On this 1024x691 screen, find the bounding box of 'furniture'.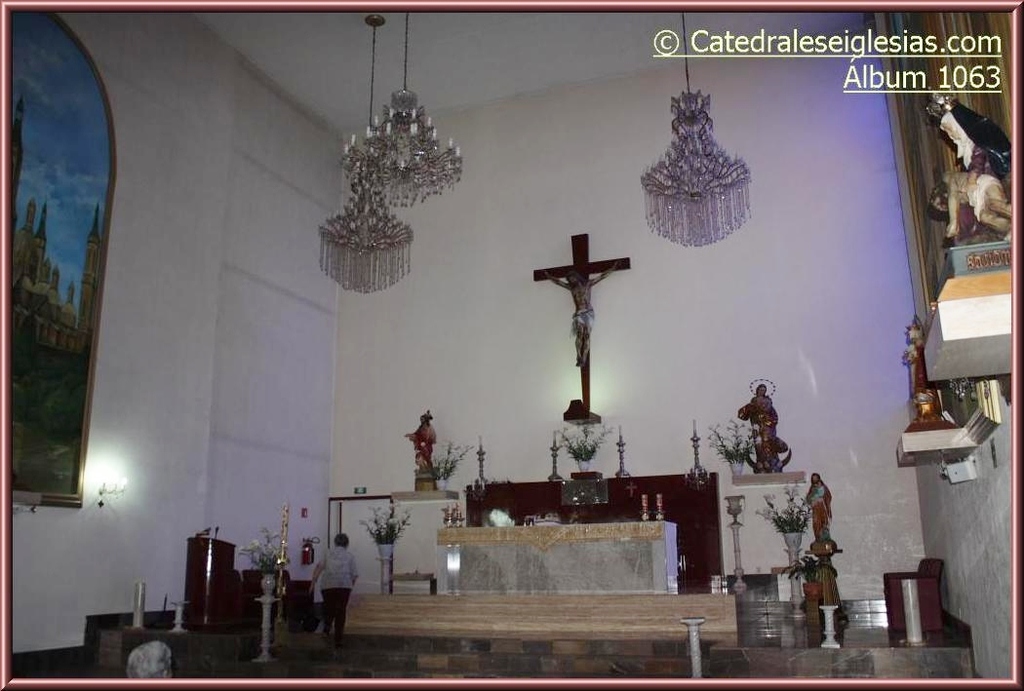
Bounding box: (883,557,945,633).
